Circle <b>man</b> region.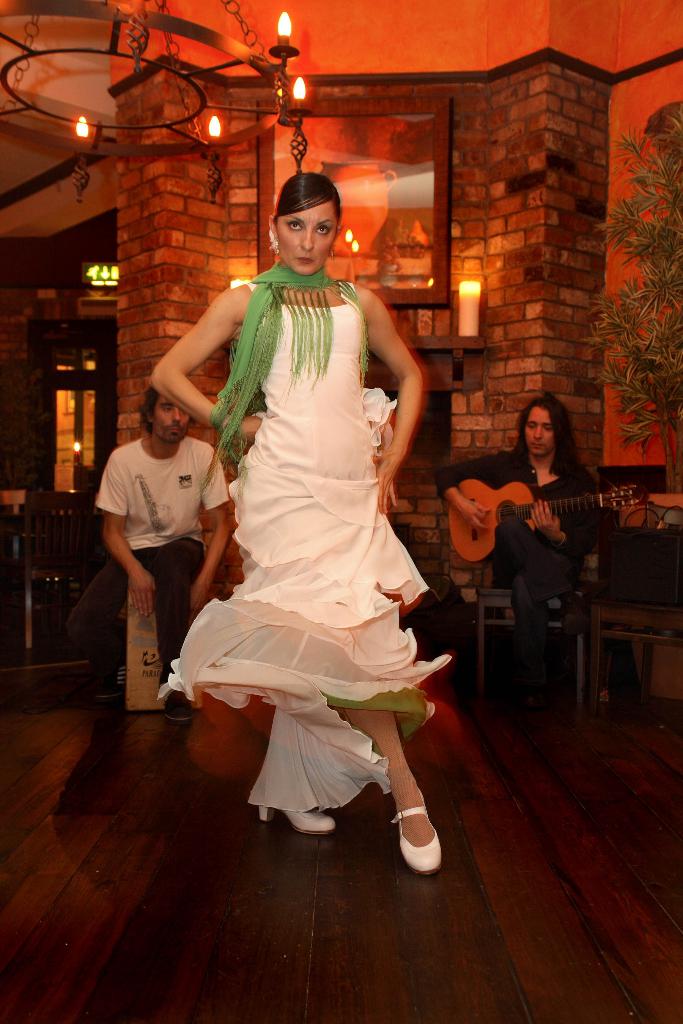
Region: x1=434 y1=394 x2=611 y2=700.
